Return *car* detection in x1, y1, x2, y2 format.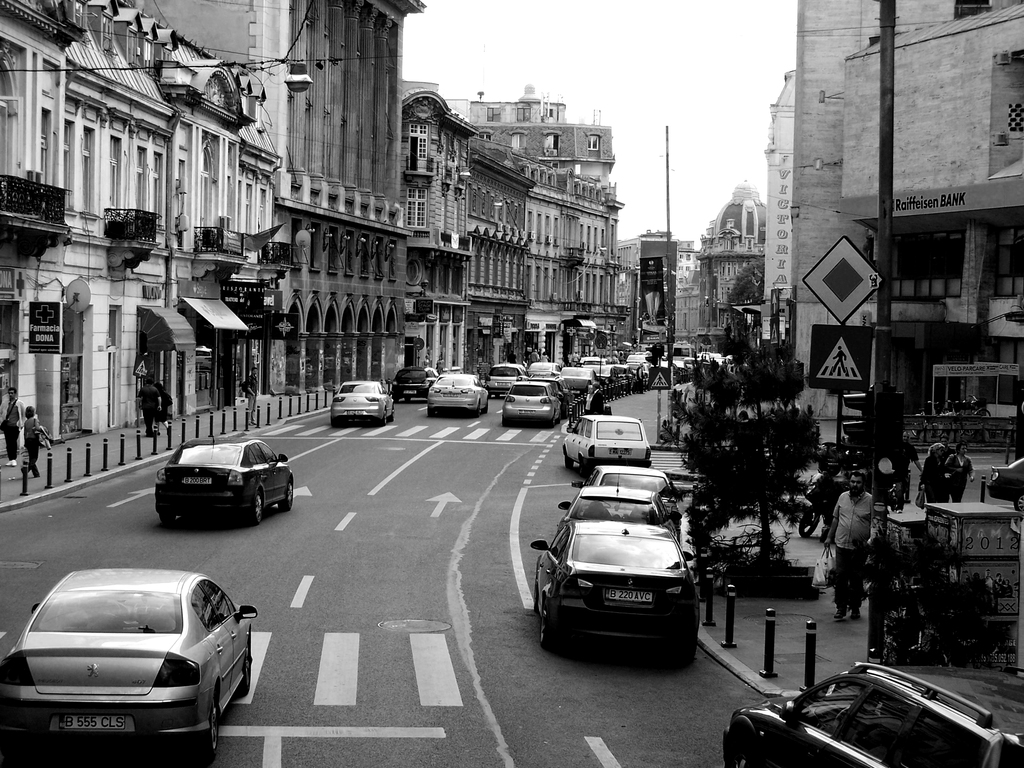
391, 367, 437, 397.
